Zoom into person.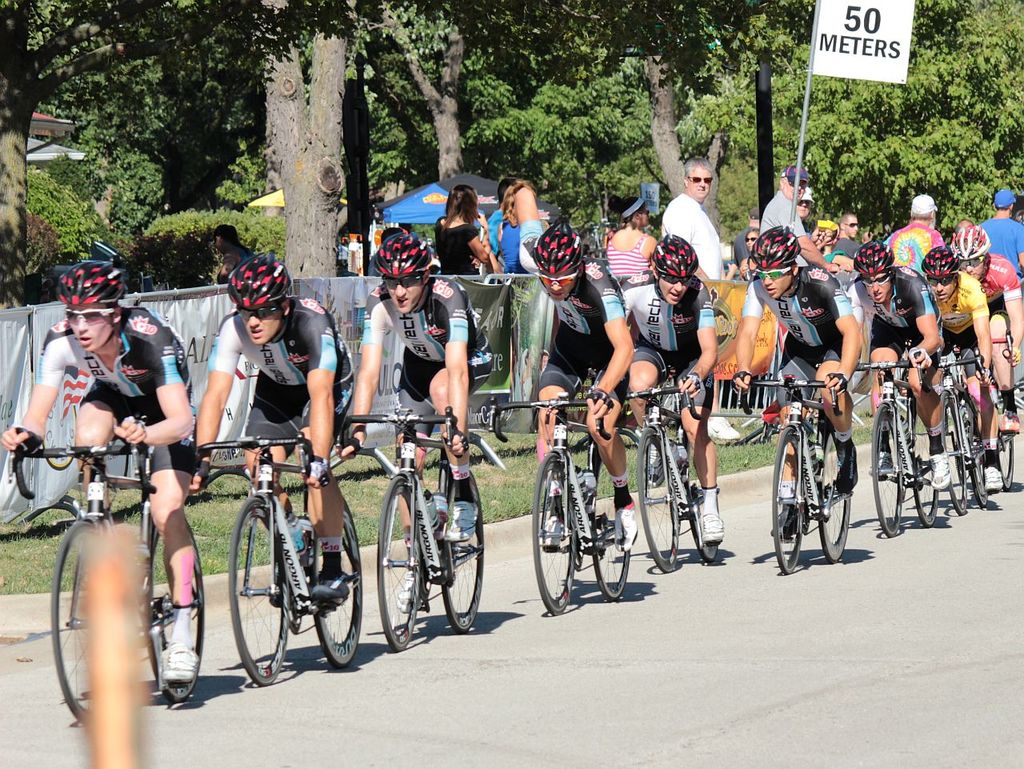
Zoom target: [509,186,638,558].
